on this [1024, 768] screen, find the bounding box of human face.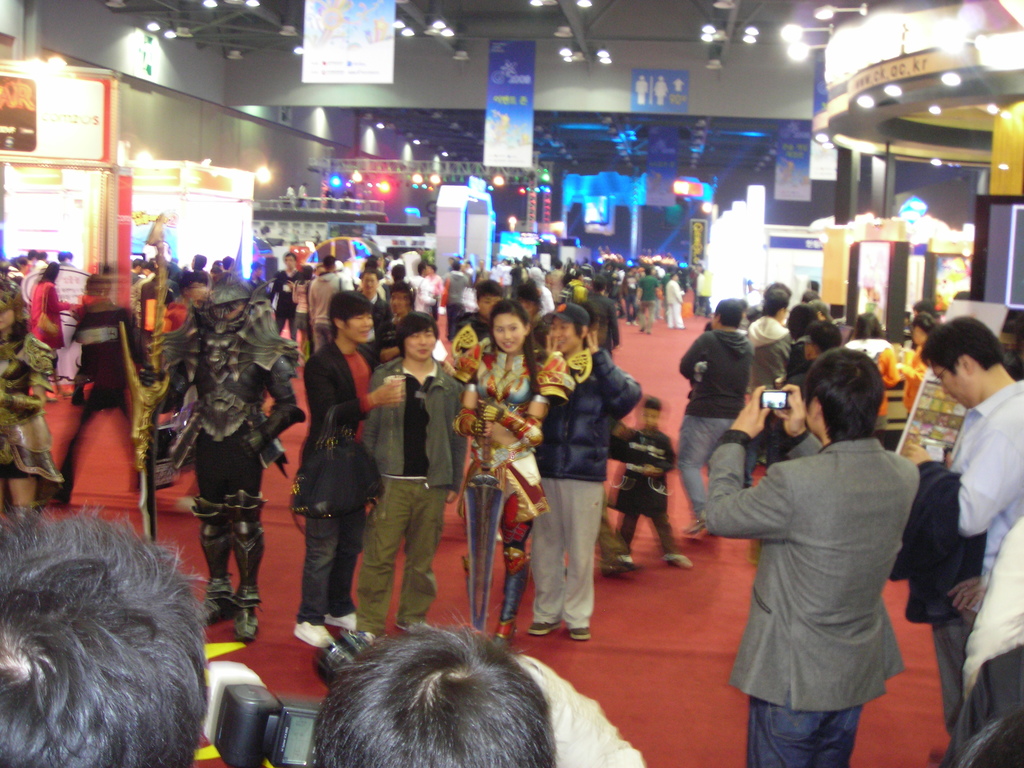
Bounding box: region(346, 312, 371, 344).
